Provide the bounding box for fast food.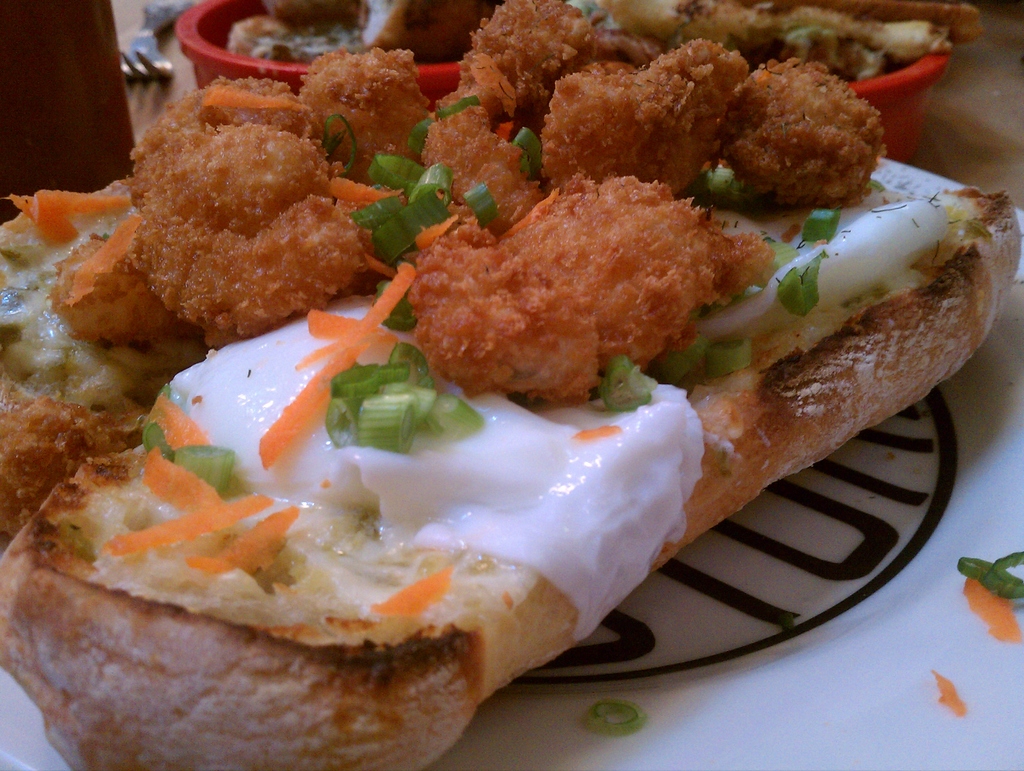
region(0, 0, 1012, 770).
